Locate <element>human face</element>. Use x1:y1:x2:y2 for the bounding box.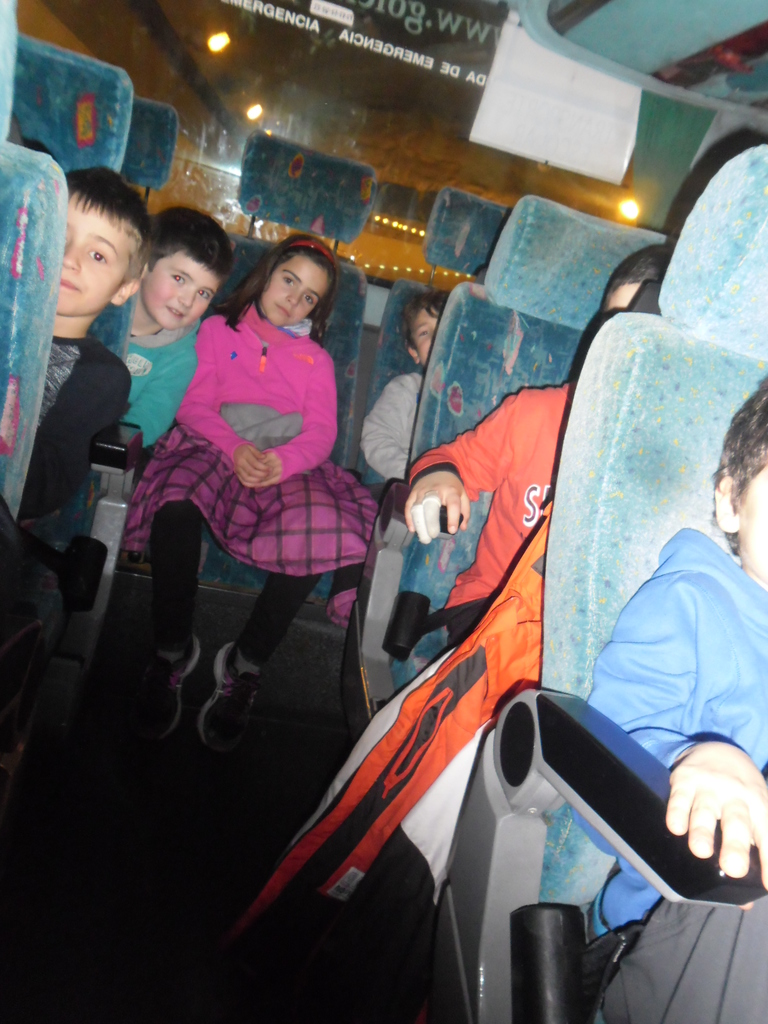
412:308:441:359.
